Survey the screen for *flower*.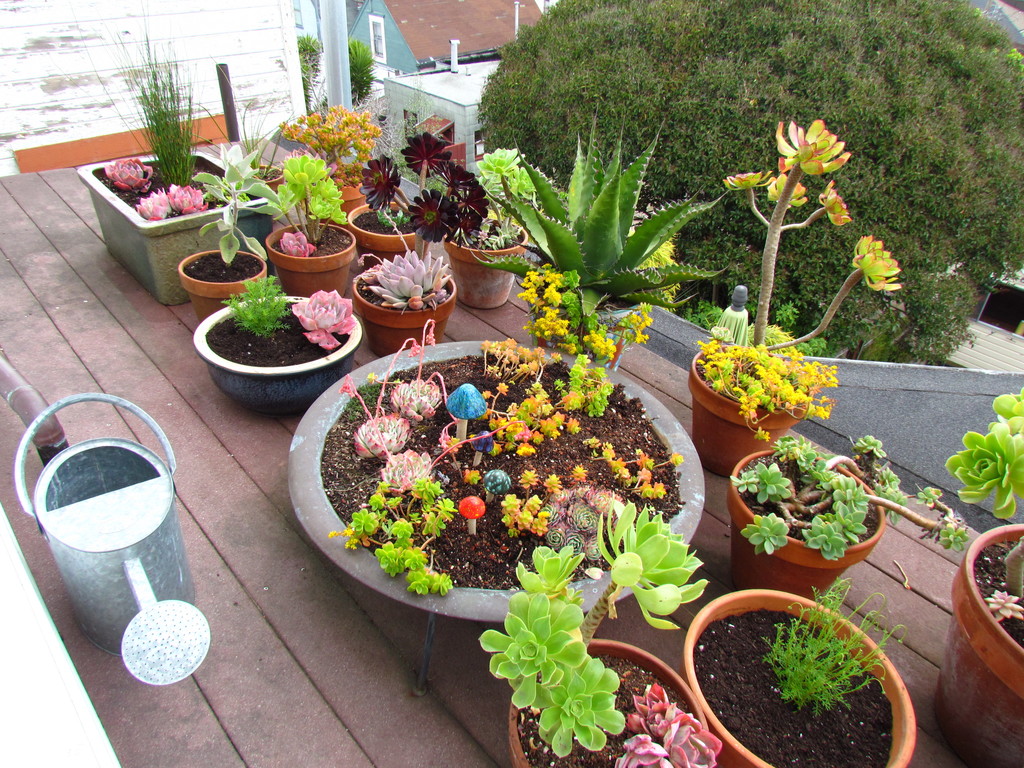
Survey found: detection(165, 182, 211, 214).
